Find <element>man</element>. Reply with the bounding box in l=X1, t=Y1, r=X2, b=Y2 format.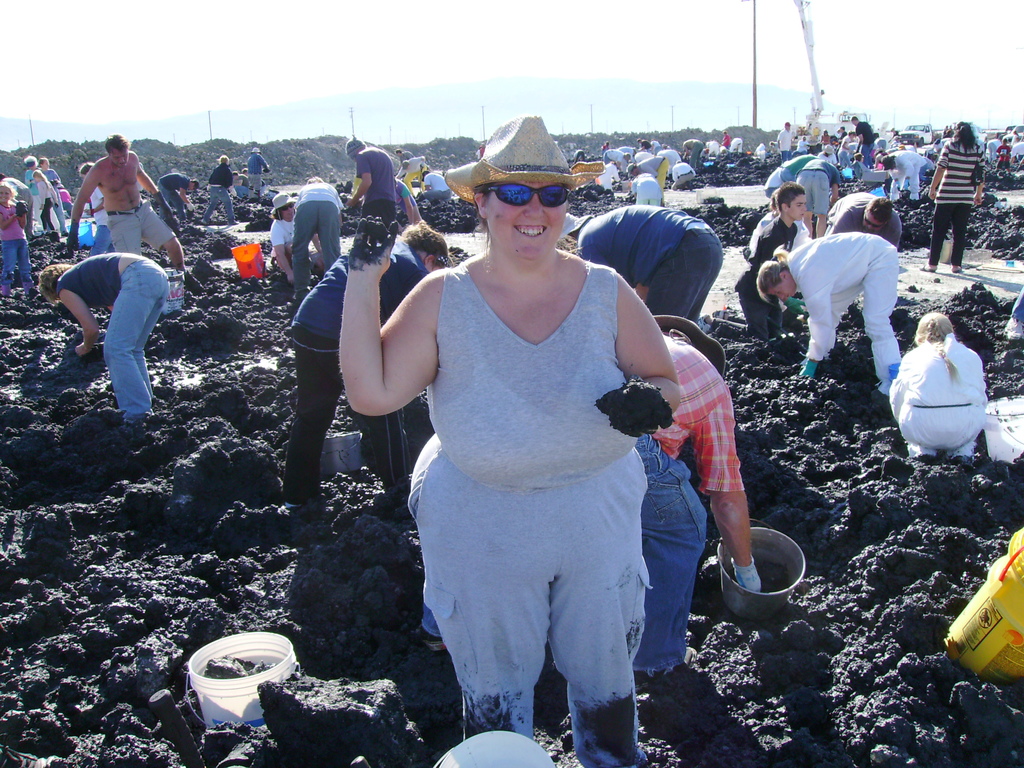
l=620, t=147, r=637, b=158.
